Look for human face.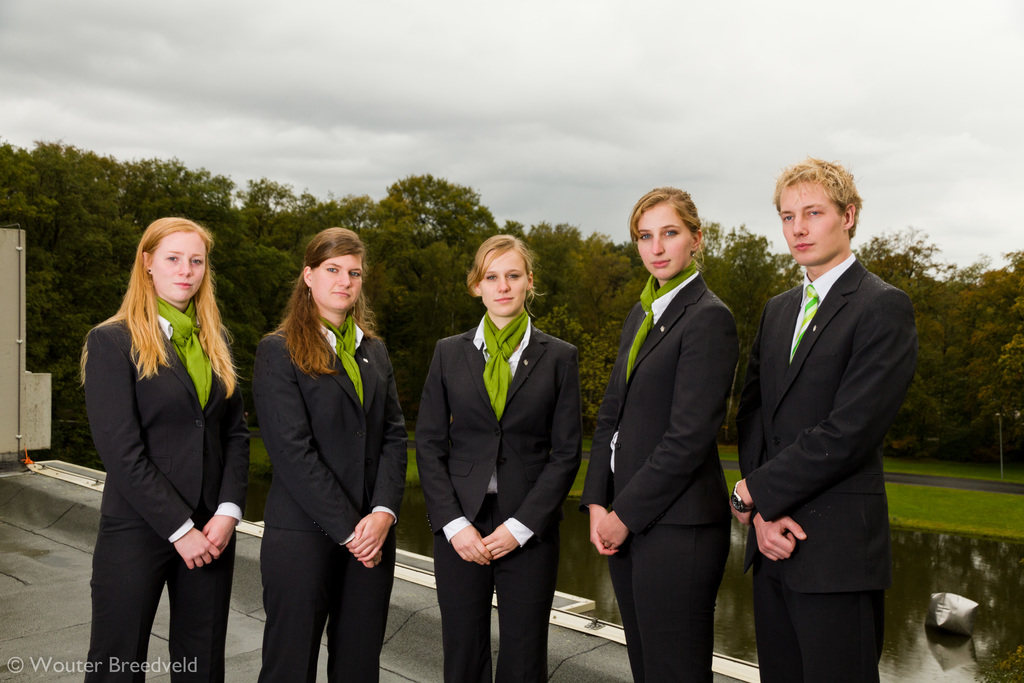
Found: Rect(310, 244, 363, 310).
